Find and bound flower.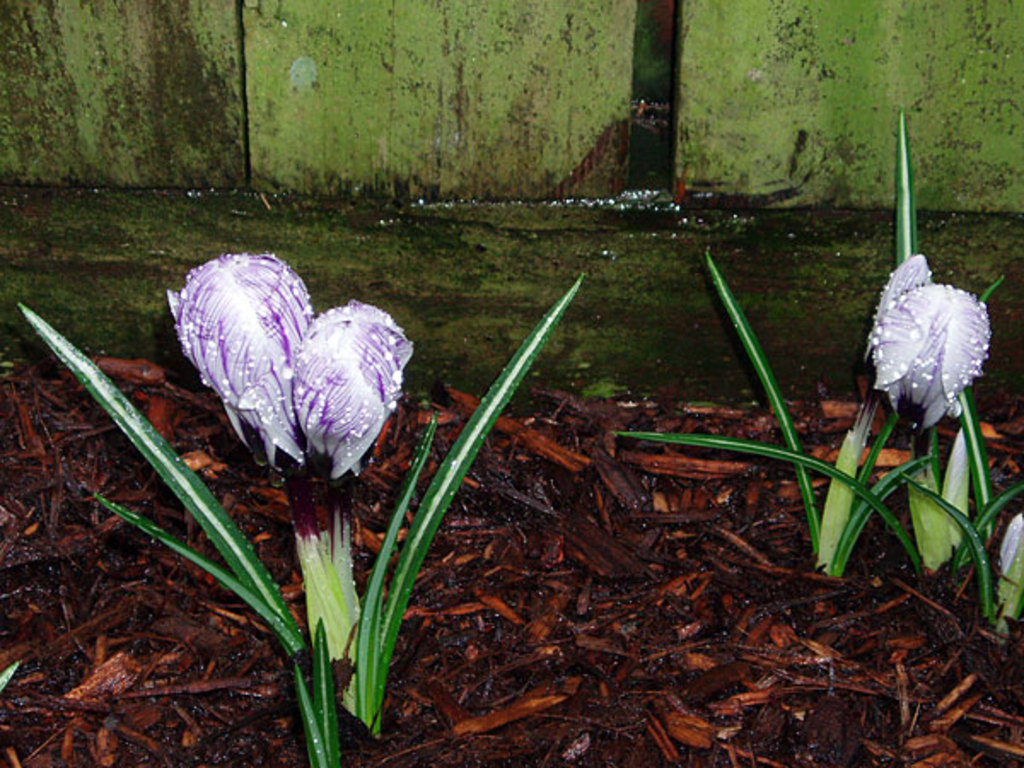
Bound: (877,266,1002,399).
